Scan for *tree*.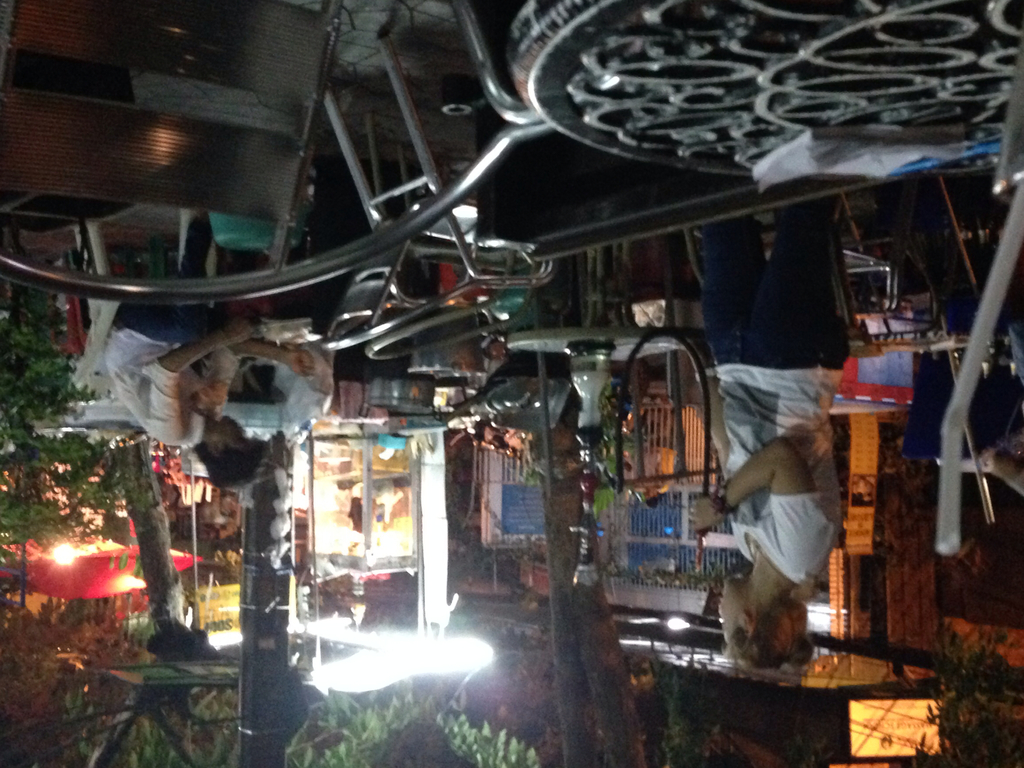
Scan result: {"left": 524, "top": 426, "right": 646, "bottom": 767}.
